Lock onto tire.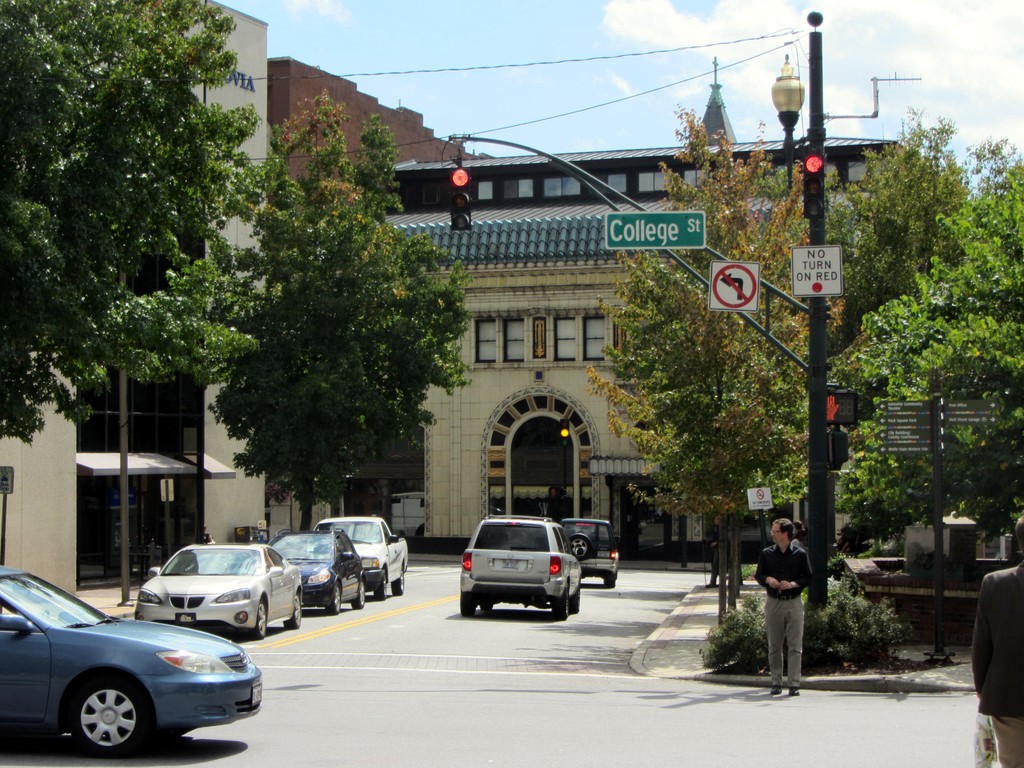
Locked: Rect(459, 595, 479, 616).
